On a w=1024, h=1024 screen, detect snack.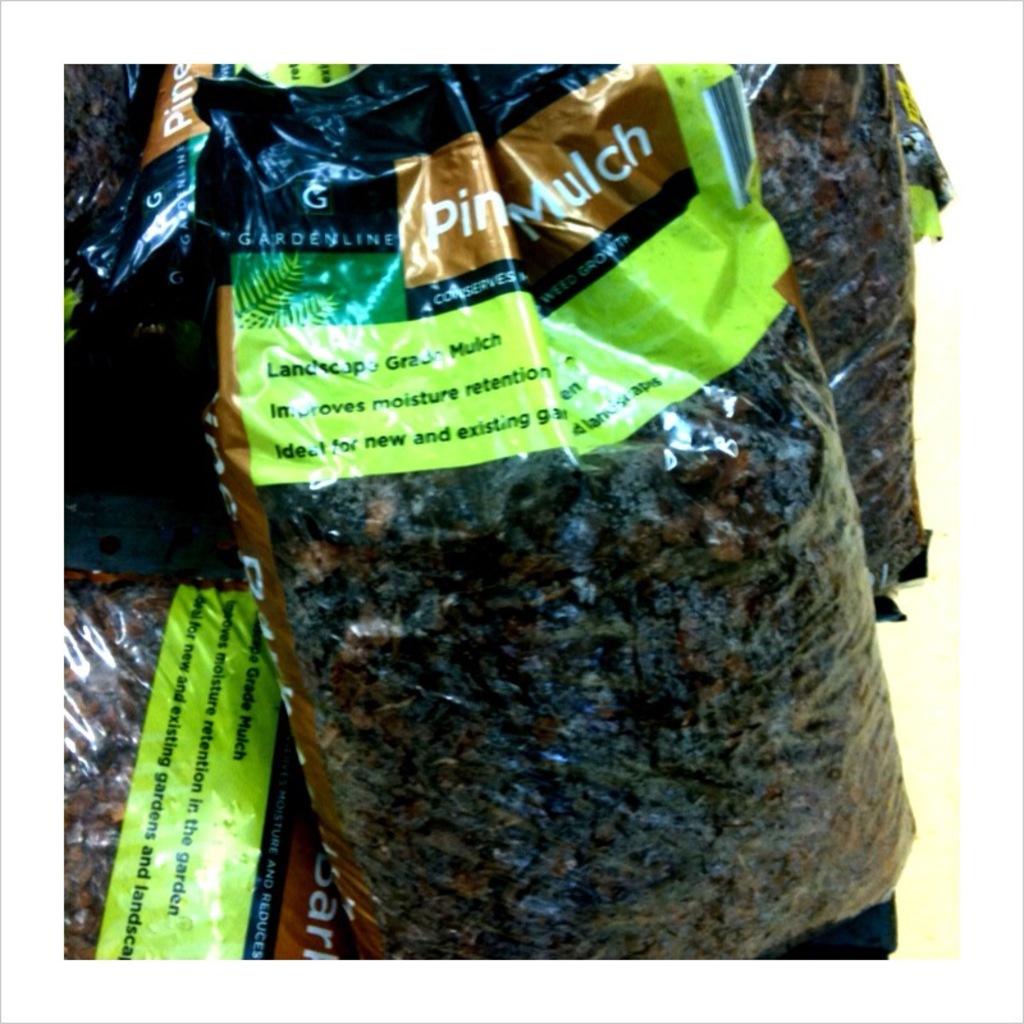
151, 119, 938, 984.
